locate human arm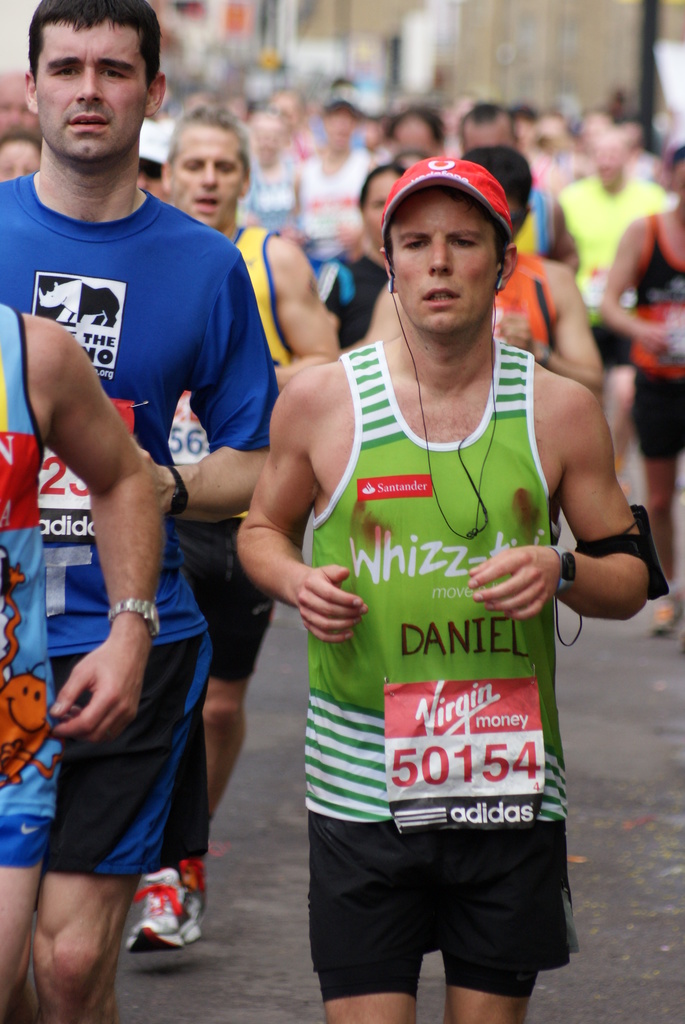
Rect(340, 282, 410, 352)
